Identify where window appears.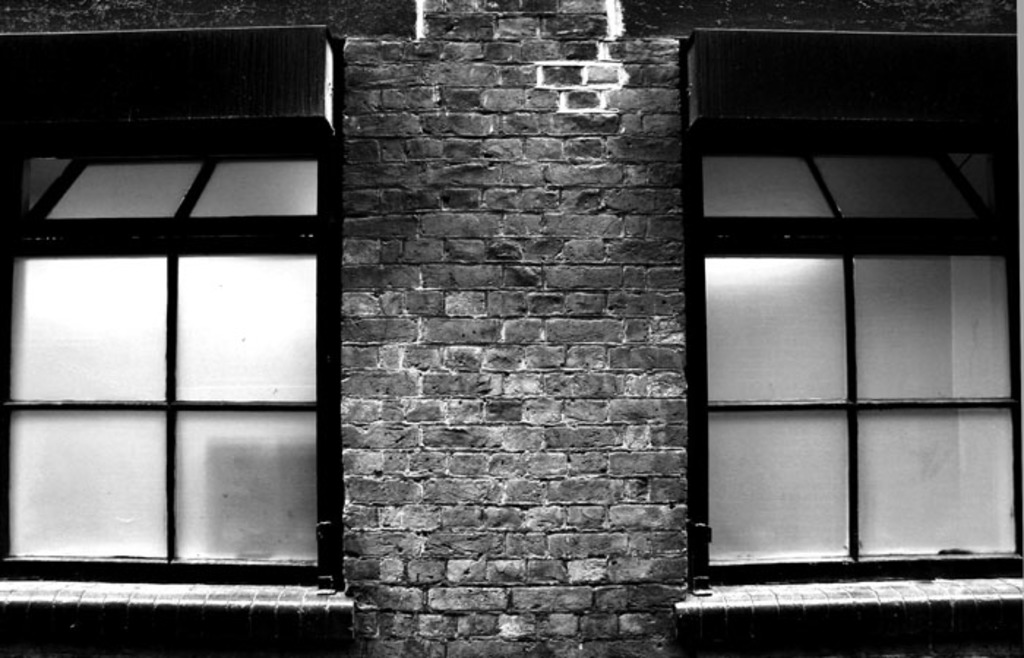
Appears at {"left": 685, "top": 25, "right": 1023, "bottom": 592}.
